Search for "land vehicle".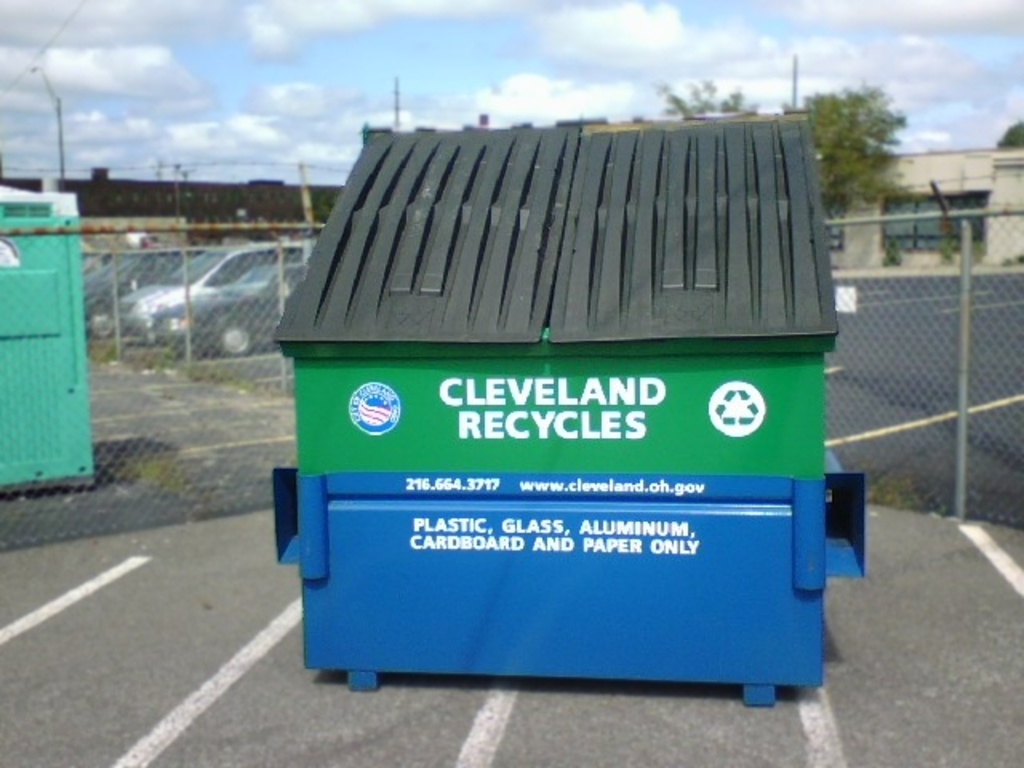
Found at BBox(86, 243, 211, 338).
